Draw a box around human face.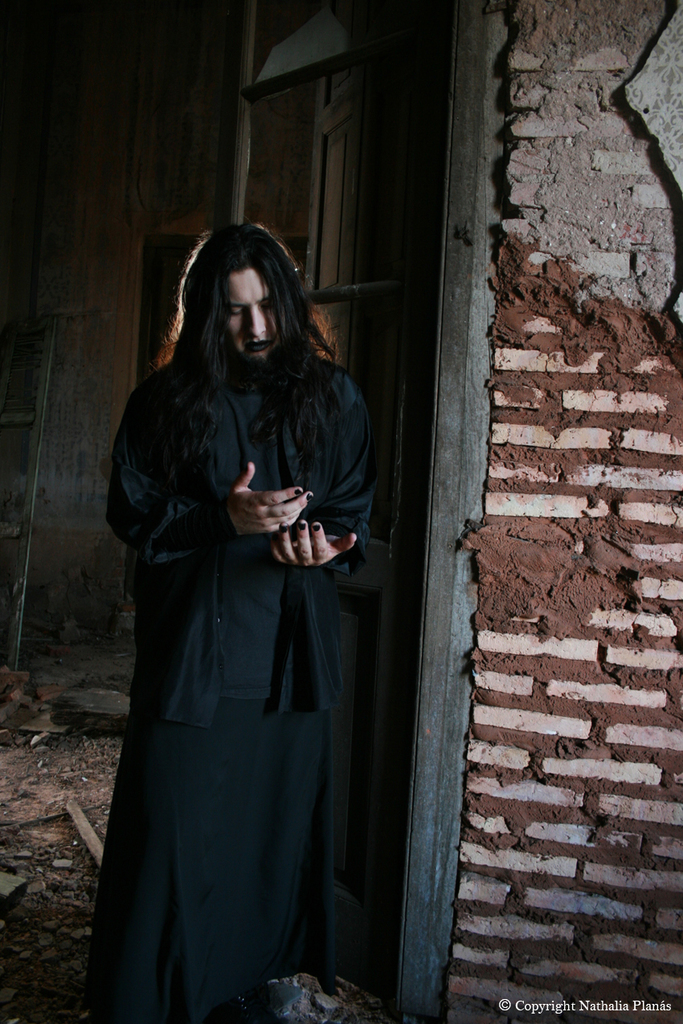
bbox=(219, 261, 283, 360).
